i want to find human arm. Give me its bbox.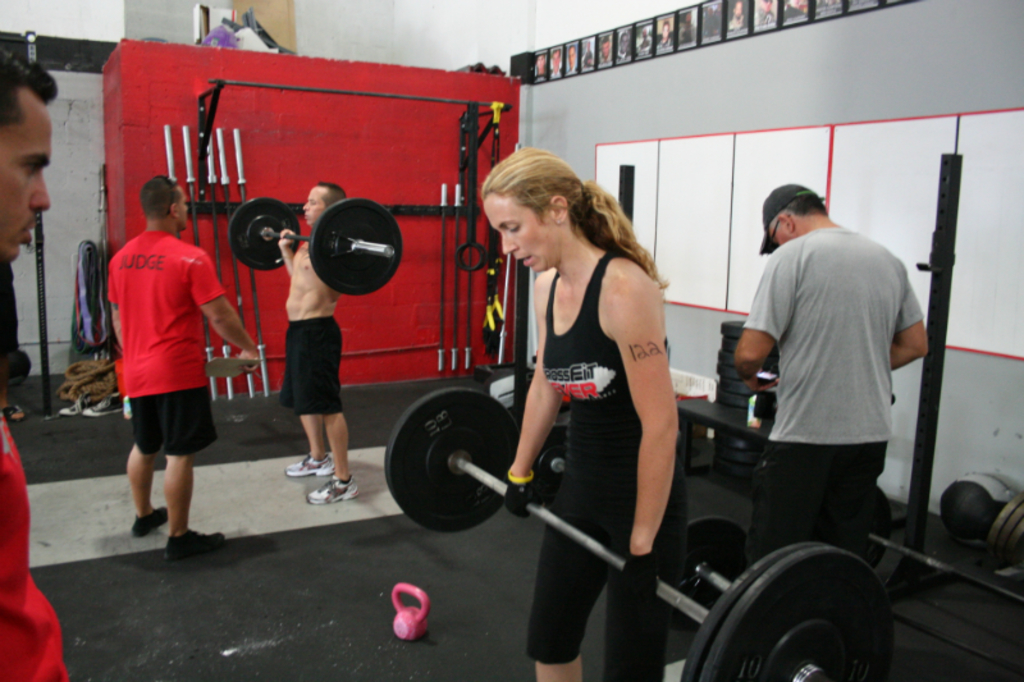
box(730, 247, 799, 398).
